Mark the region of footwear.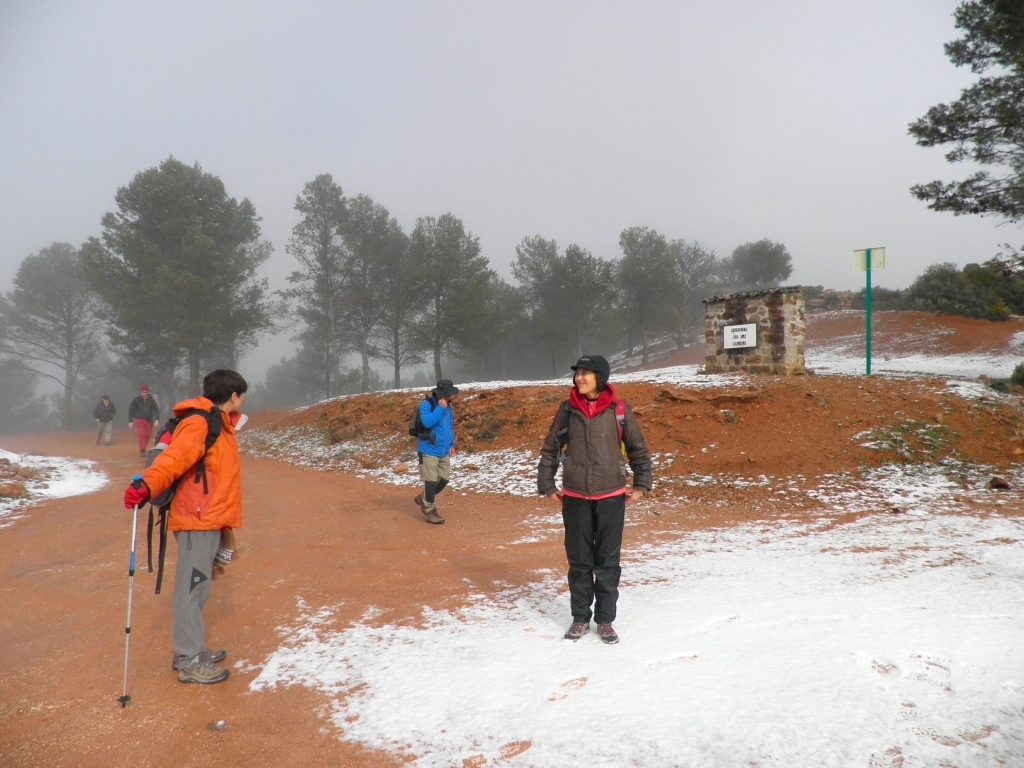
Region: (171,644,235,664).
